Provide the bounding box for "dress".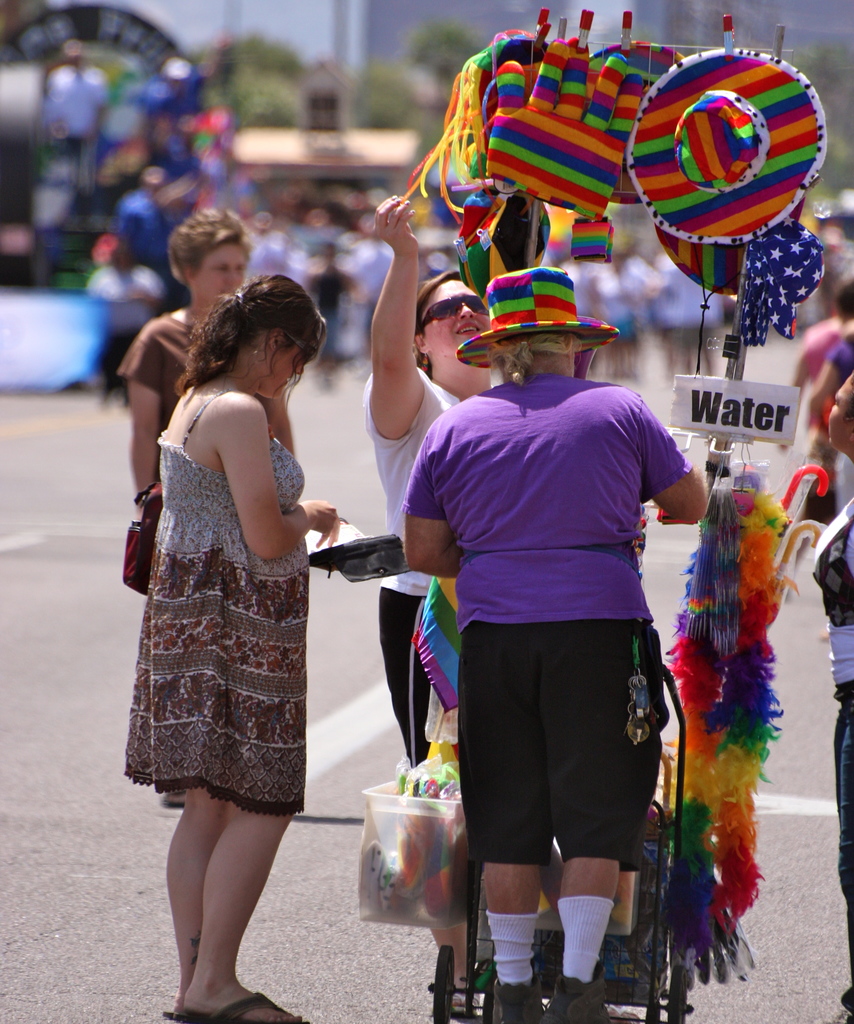
left=124, top=394, right=307, bottom=819.
